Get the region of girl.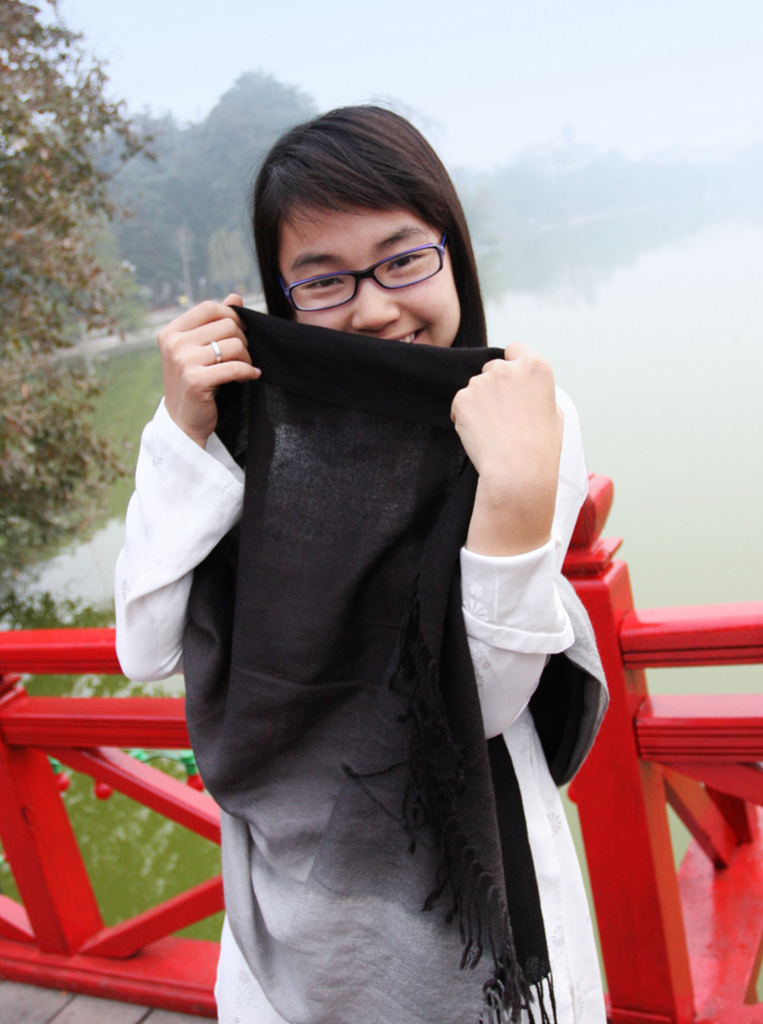
pyautogui.locateOnScreen(112, 97, 610, 1023).
